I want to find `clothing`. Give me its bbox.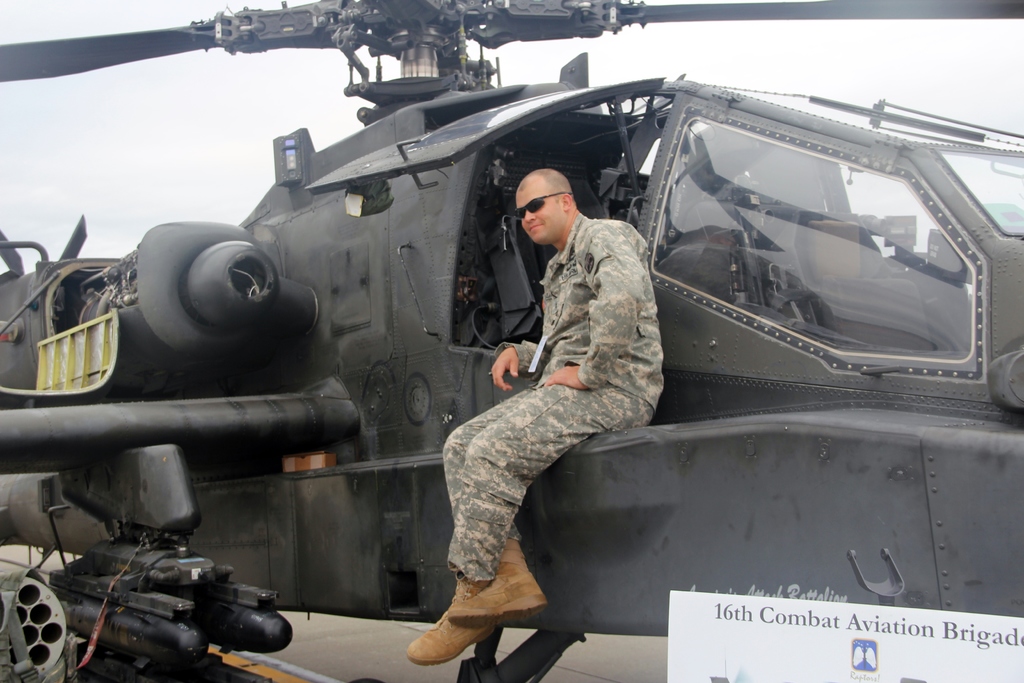
[414,240,669,627].
